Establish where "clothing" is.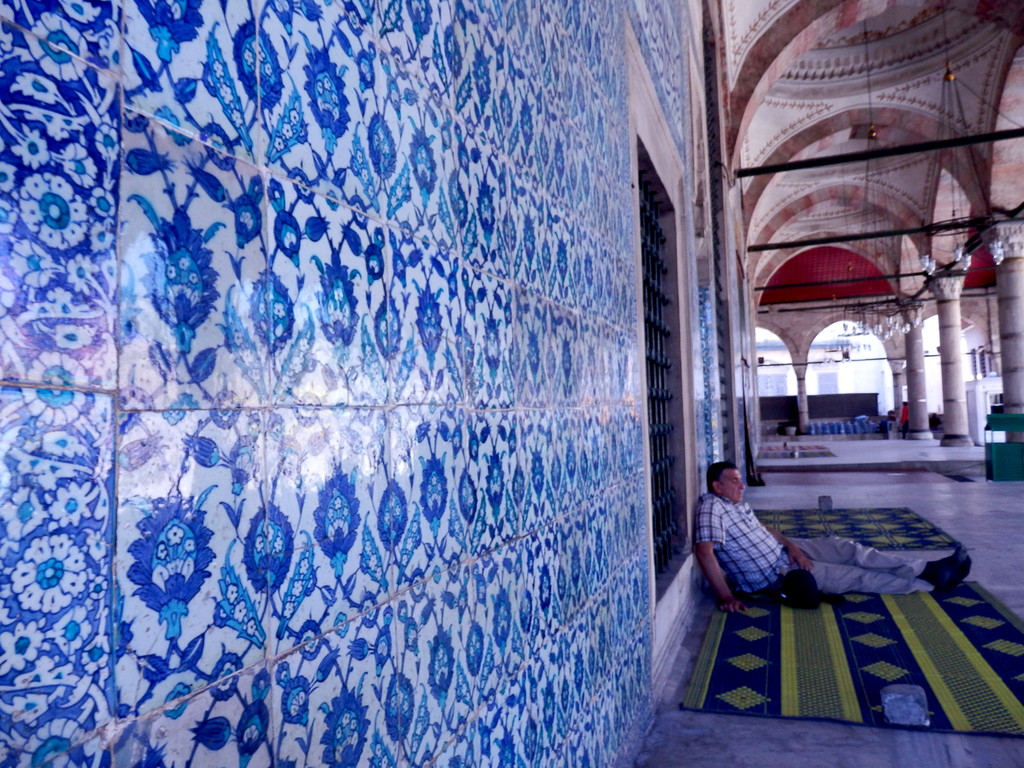
Established at left=705, top=480, right=796, bottom=600.
